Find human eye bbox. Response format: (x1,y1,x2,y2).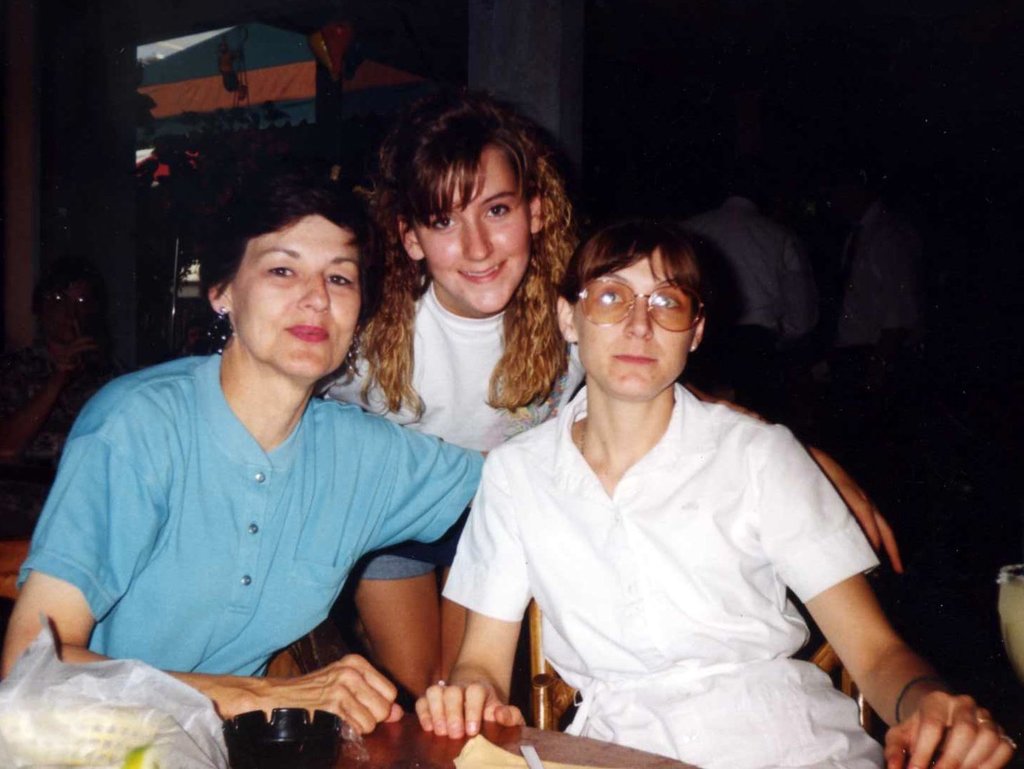
(265,262,296,282).
